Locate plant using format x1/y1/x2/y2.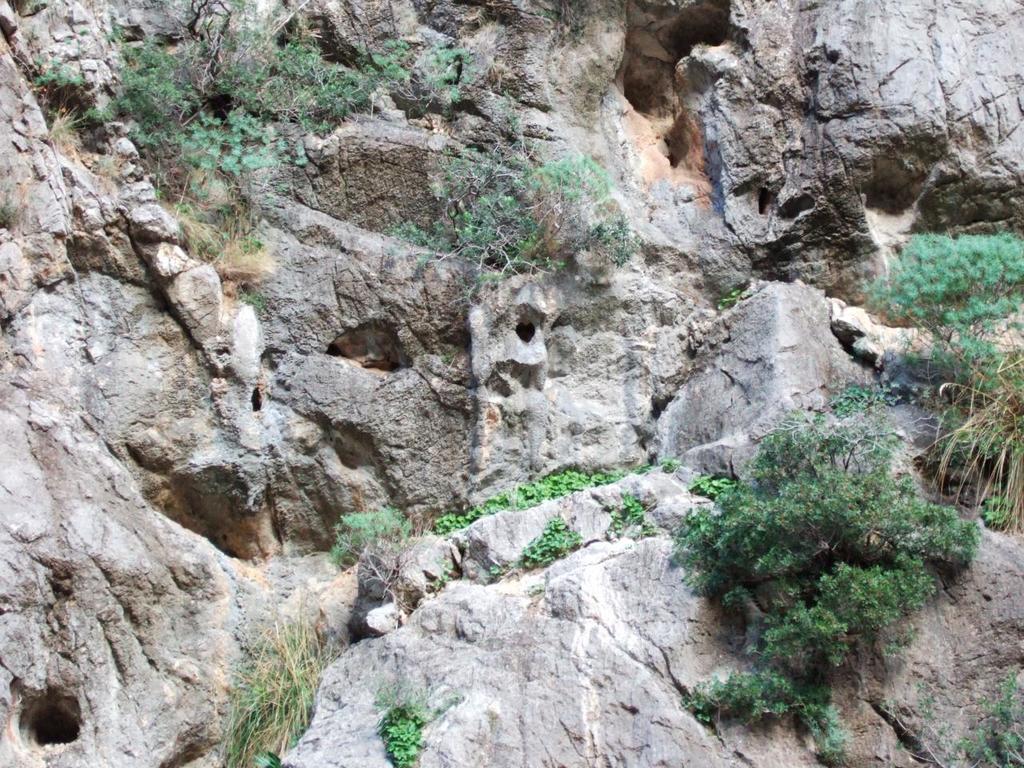
374/701/423/767.
